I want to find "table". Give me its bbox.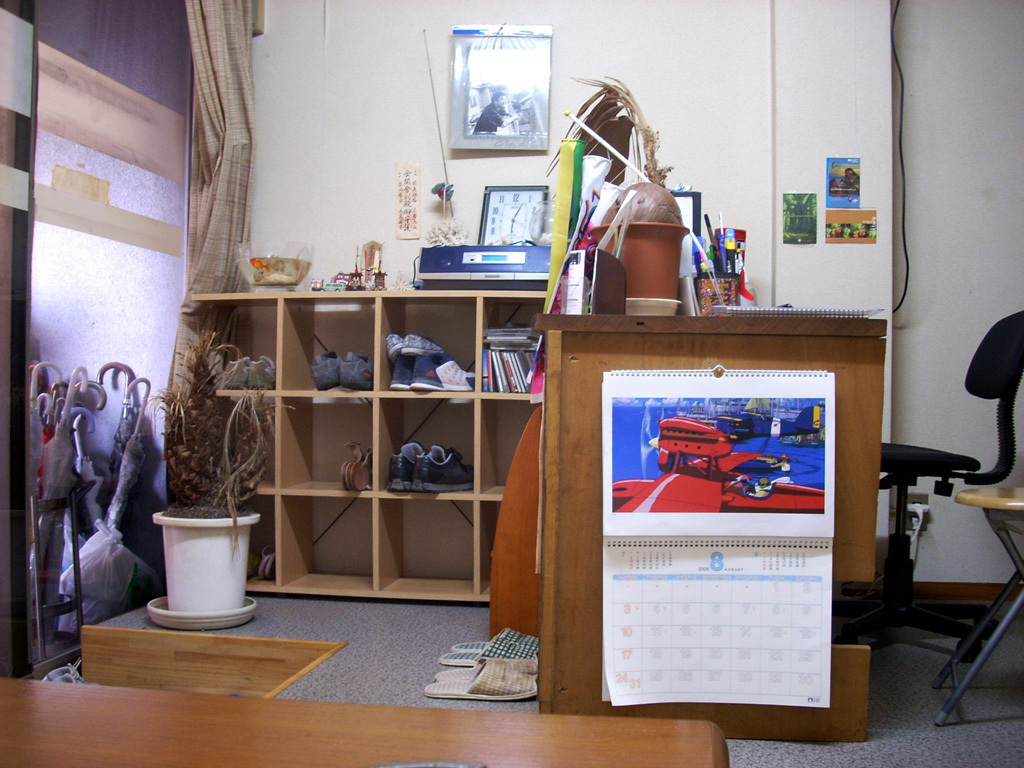
bbox=(544, 300, 888, 717).
